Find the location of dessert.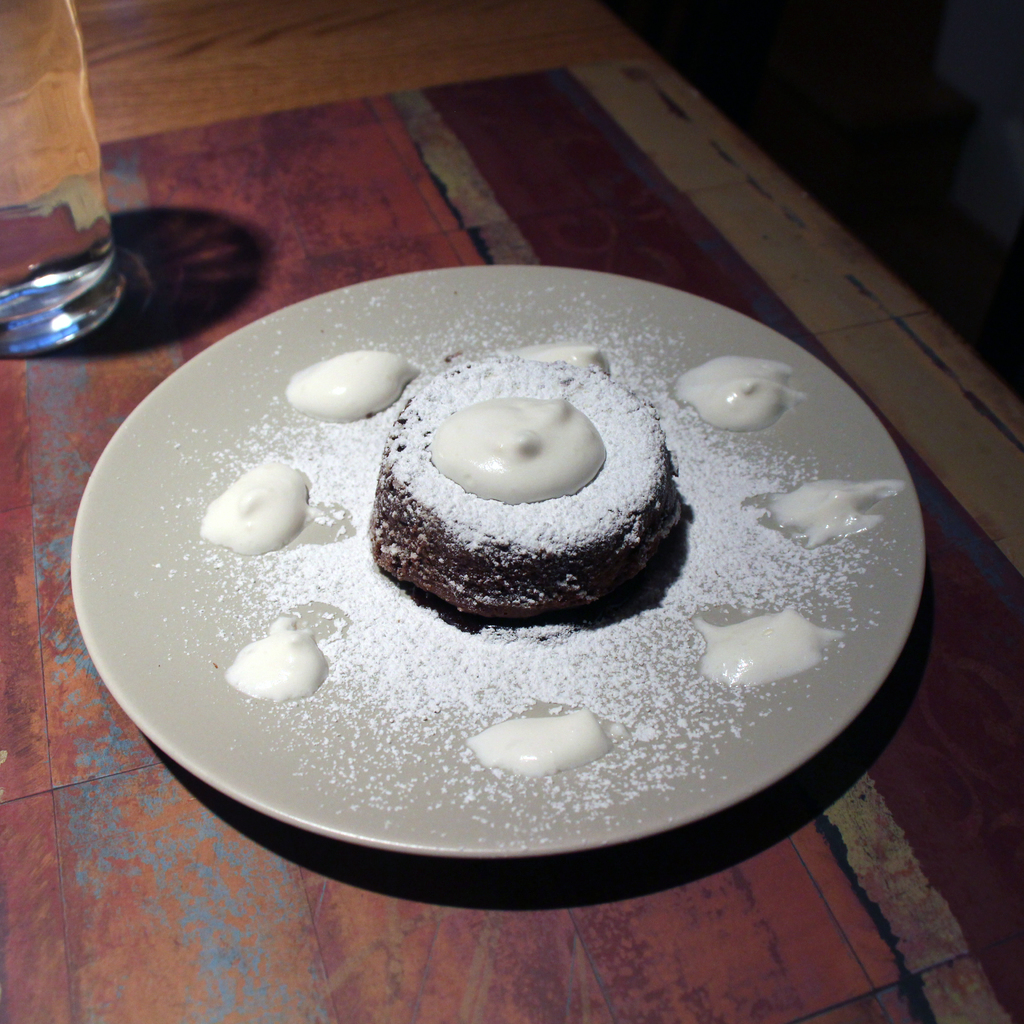
Location: 381/383/673/637.
